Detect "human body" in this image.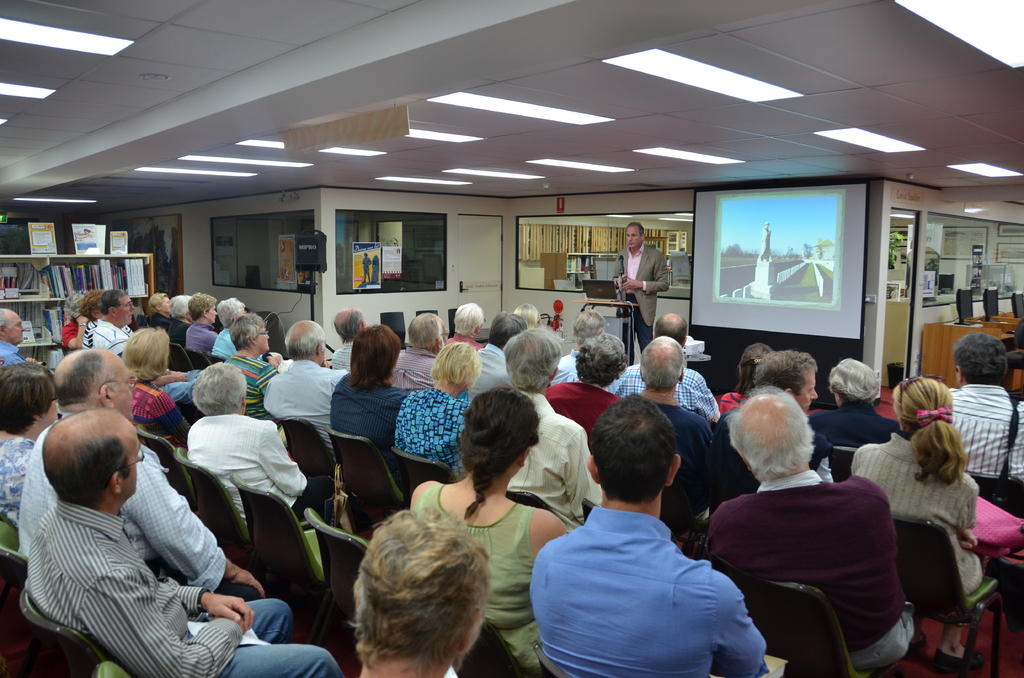
Detection: region(851, 453, 991, 666).
